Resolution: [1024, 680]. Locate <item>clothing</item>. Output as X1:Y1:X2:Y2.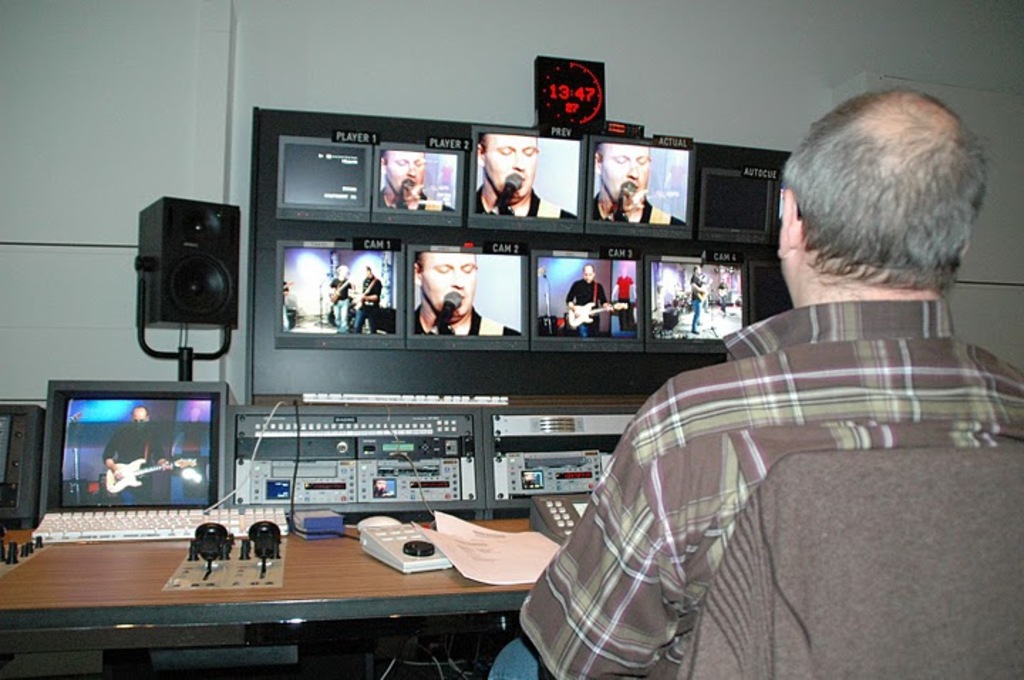
326:296:353:334.
